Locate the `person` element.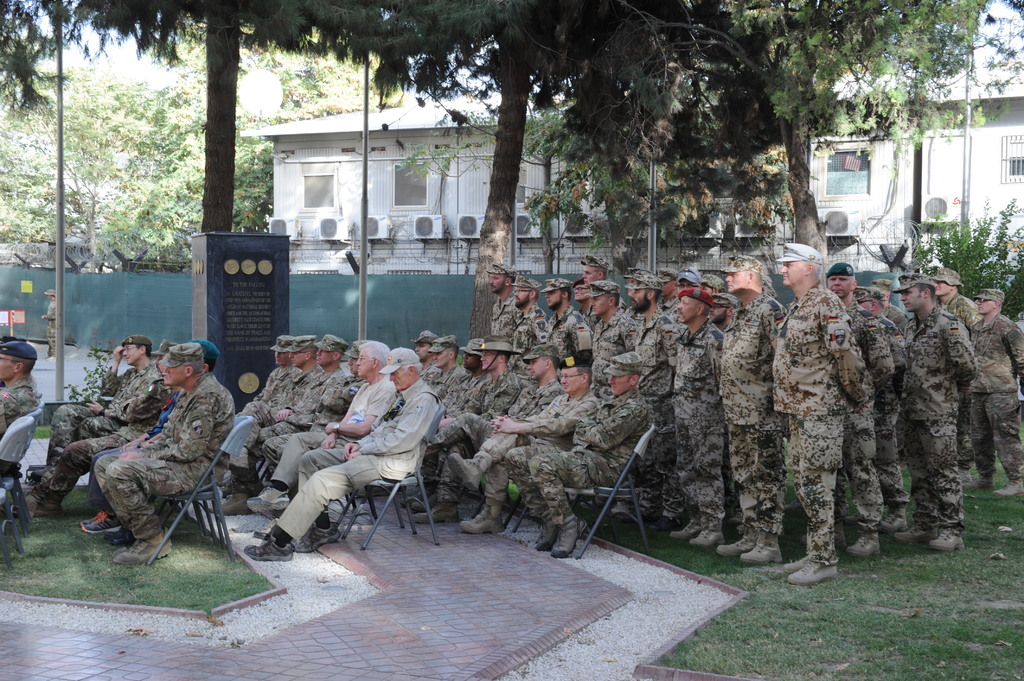
Element bbox: <region>582, 273, 631, 354</region>.
